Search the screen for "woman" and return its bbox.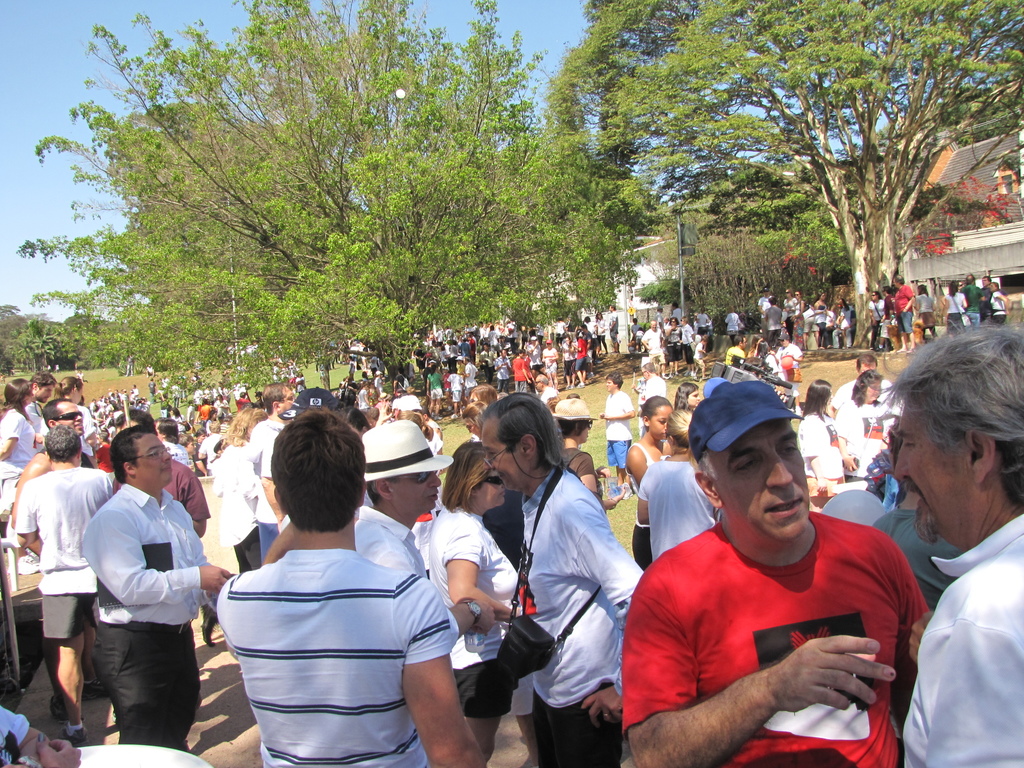
Found: select_region(49, 372, 100, 466).
